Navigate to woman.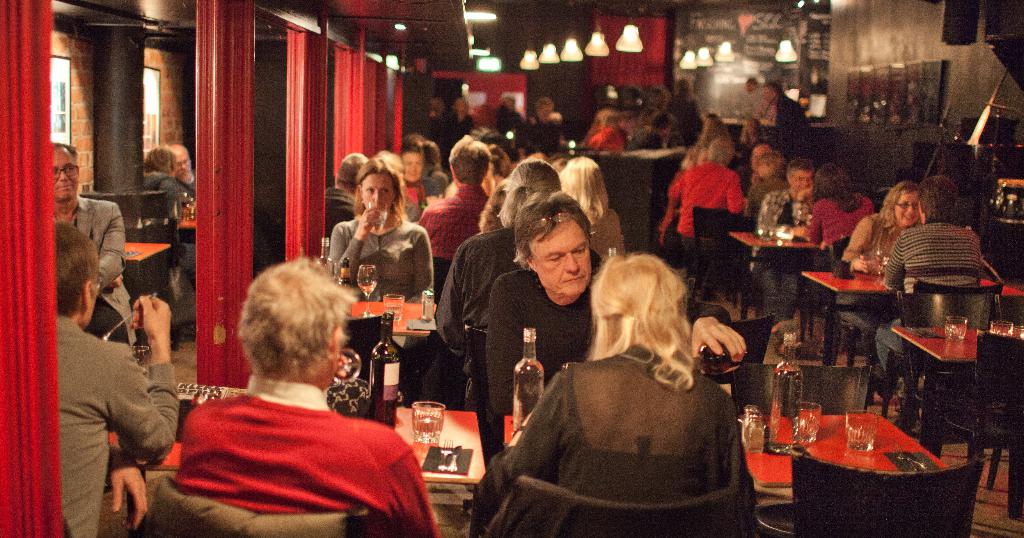
Navigation target: (845, 185, 925, 277).
